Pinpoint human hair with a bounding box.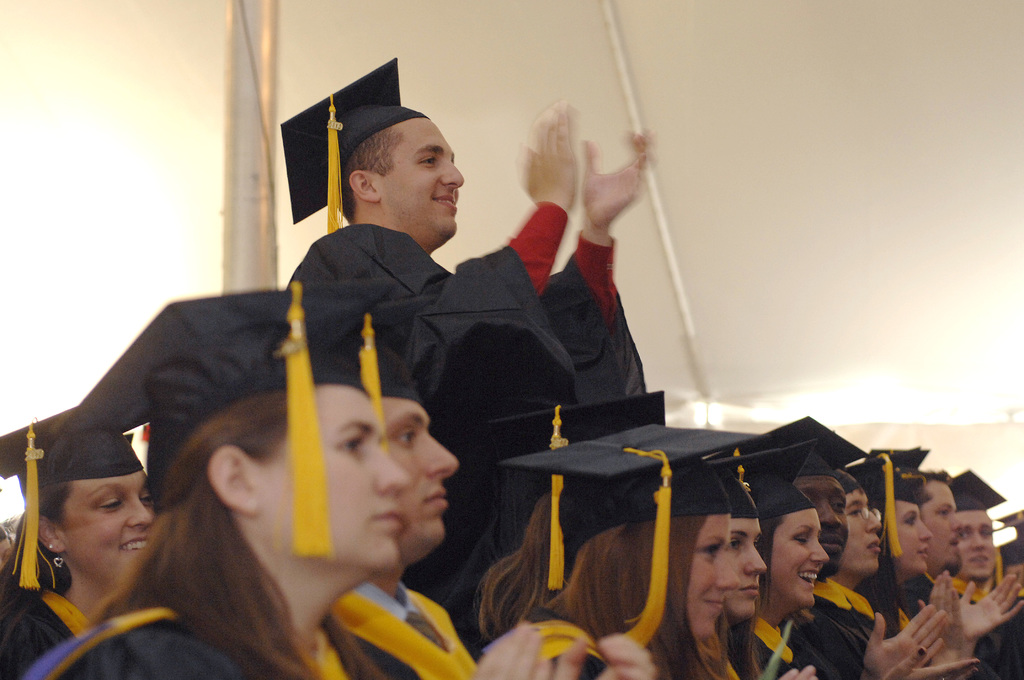
0:478:73:640.
